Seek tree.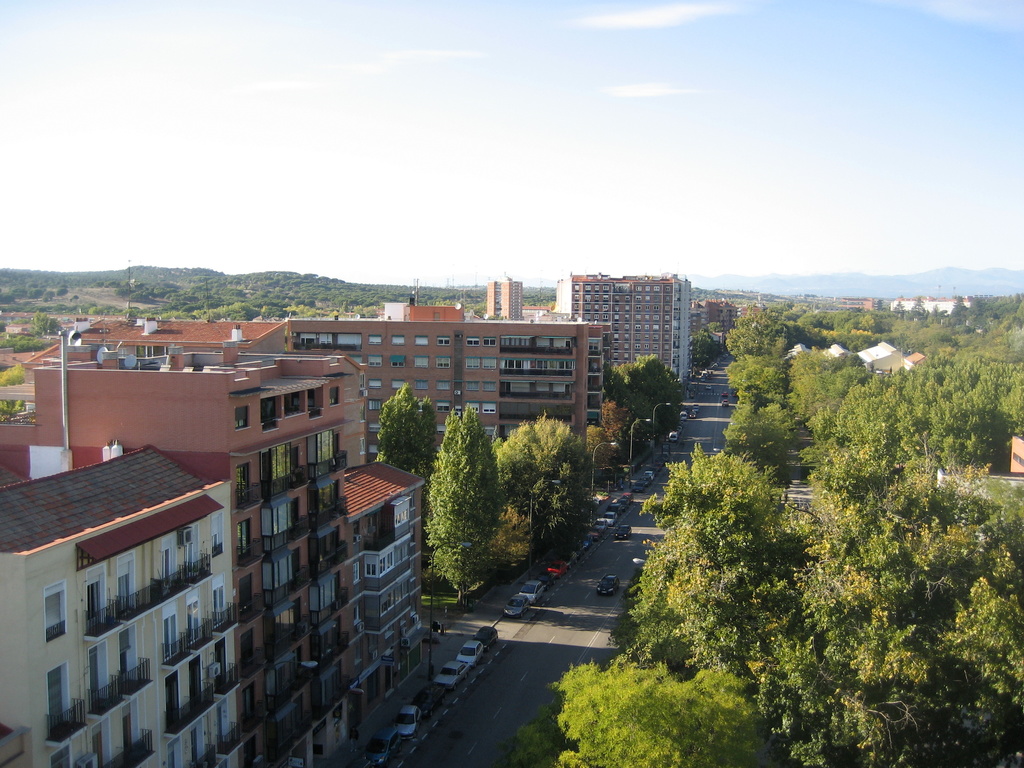
box=[596, 394, 631, 450].
